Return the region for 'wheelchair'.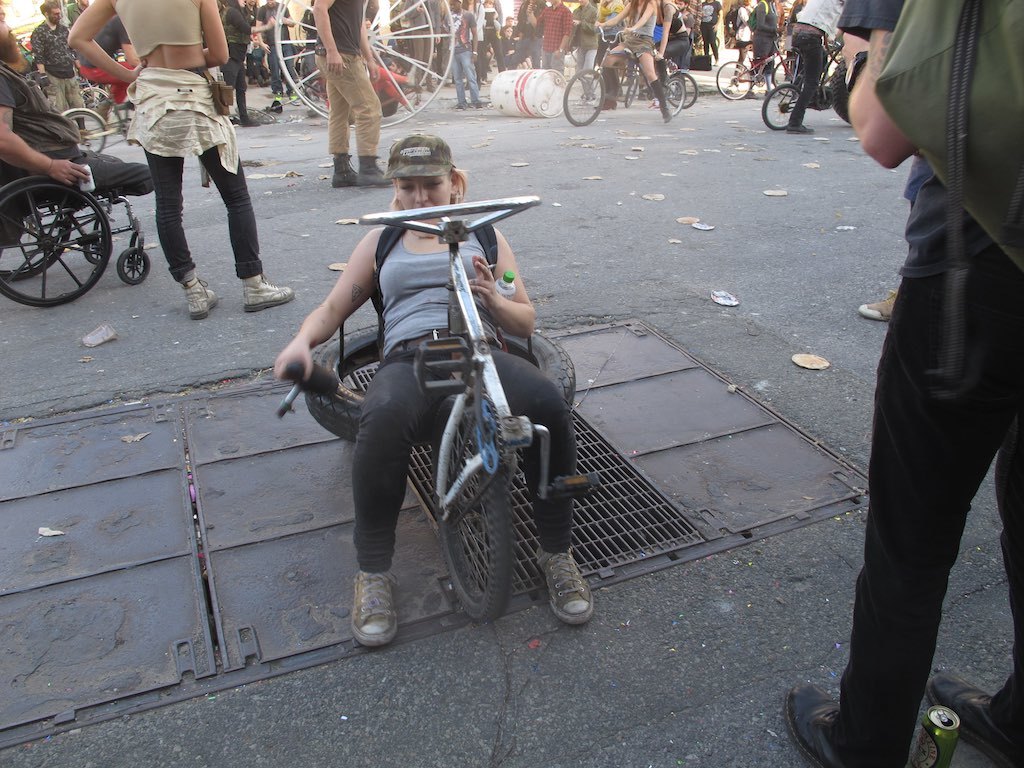
locate(0, 174, 152, 311).
